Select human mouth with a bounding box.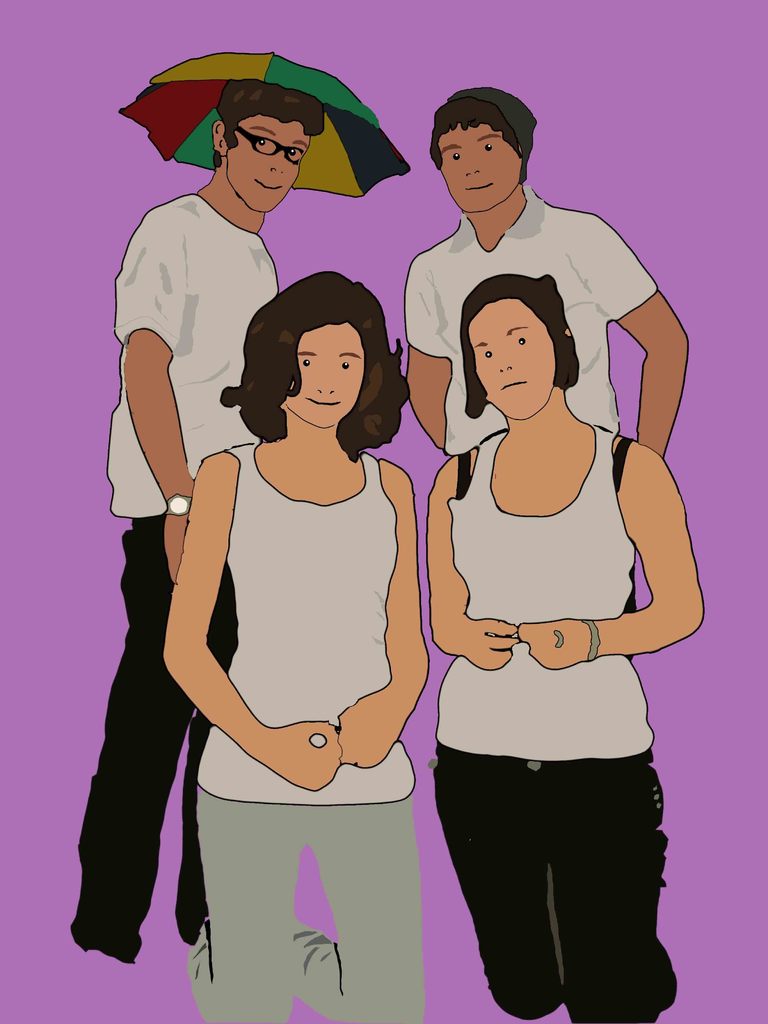
(x1=467, y1=182, x2=495, y2=191).
